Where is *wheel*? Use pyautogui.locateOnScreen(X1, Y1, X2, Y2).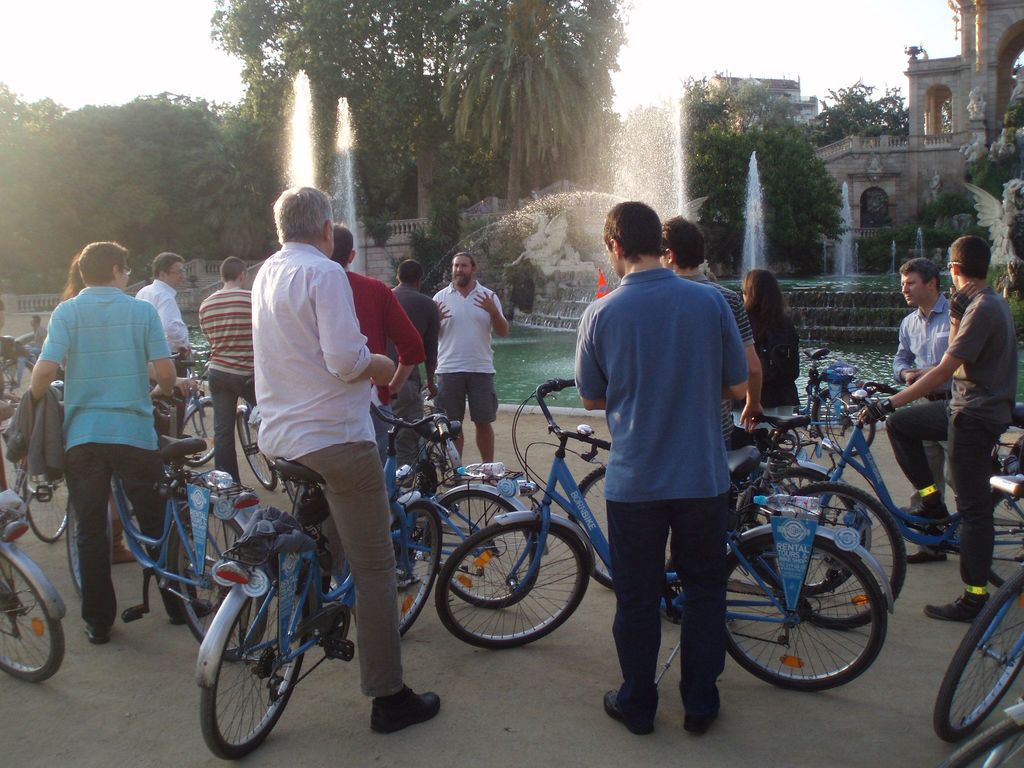
pyautogui.locateOnScreen(234, 400, 285, 483).
